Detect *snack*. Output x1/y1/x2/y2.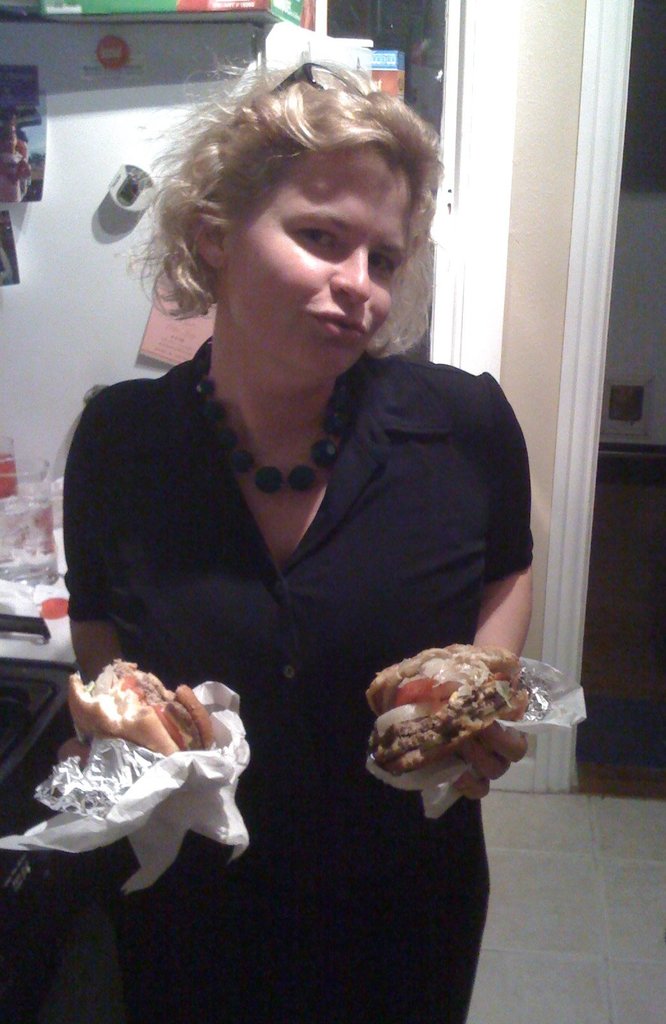
369/636/539/769.
